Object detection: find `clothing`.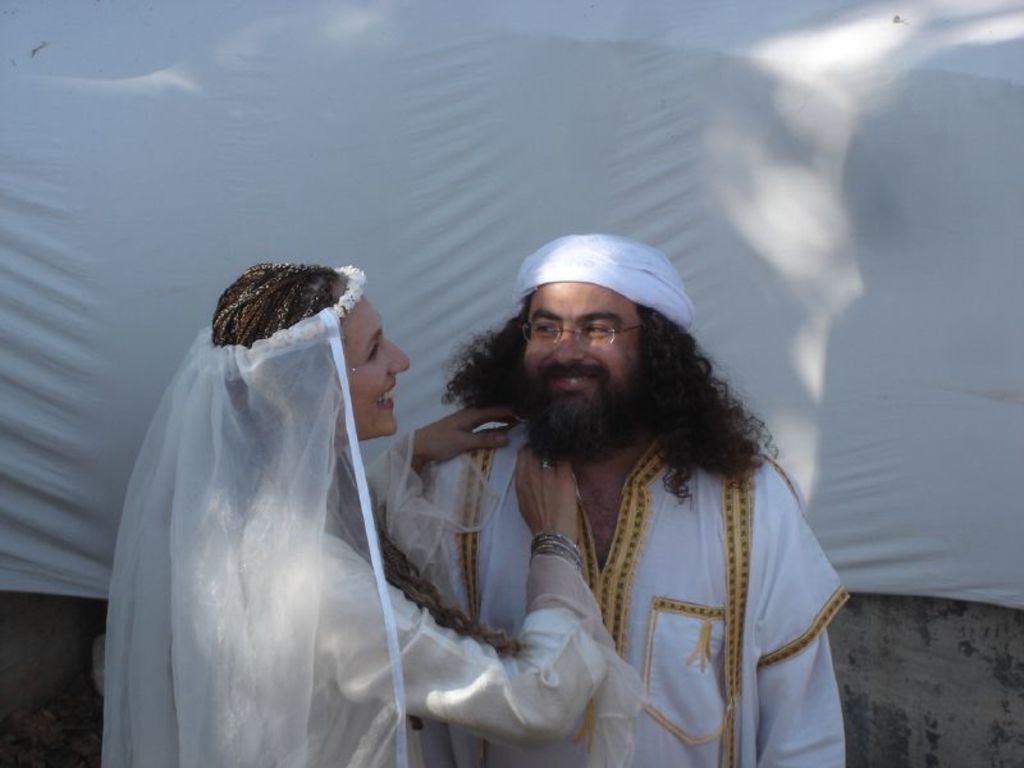
pyautogui.locateOnScreen(100, 273, 410, 767).
